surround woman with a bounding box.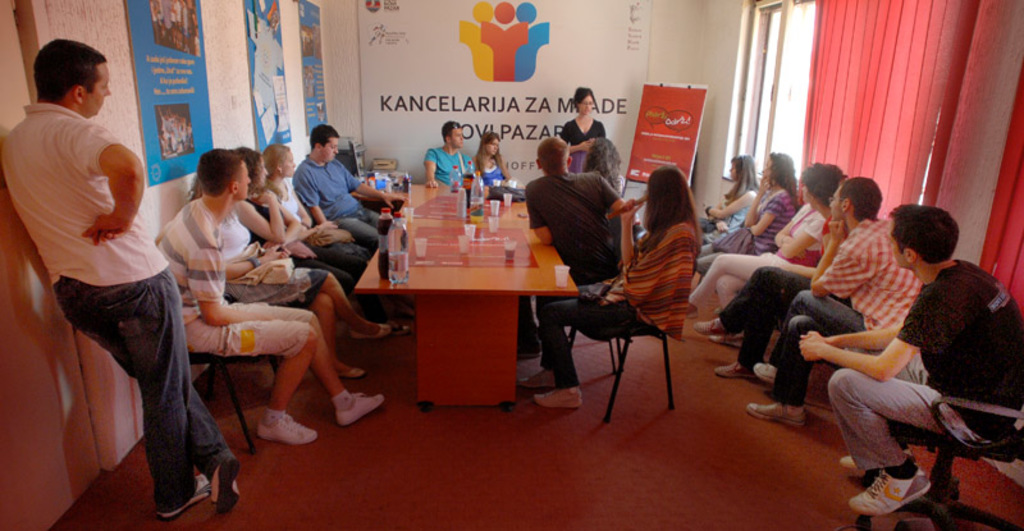
186 142 388 385.
